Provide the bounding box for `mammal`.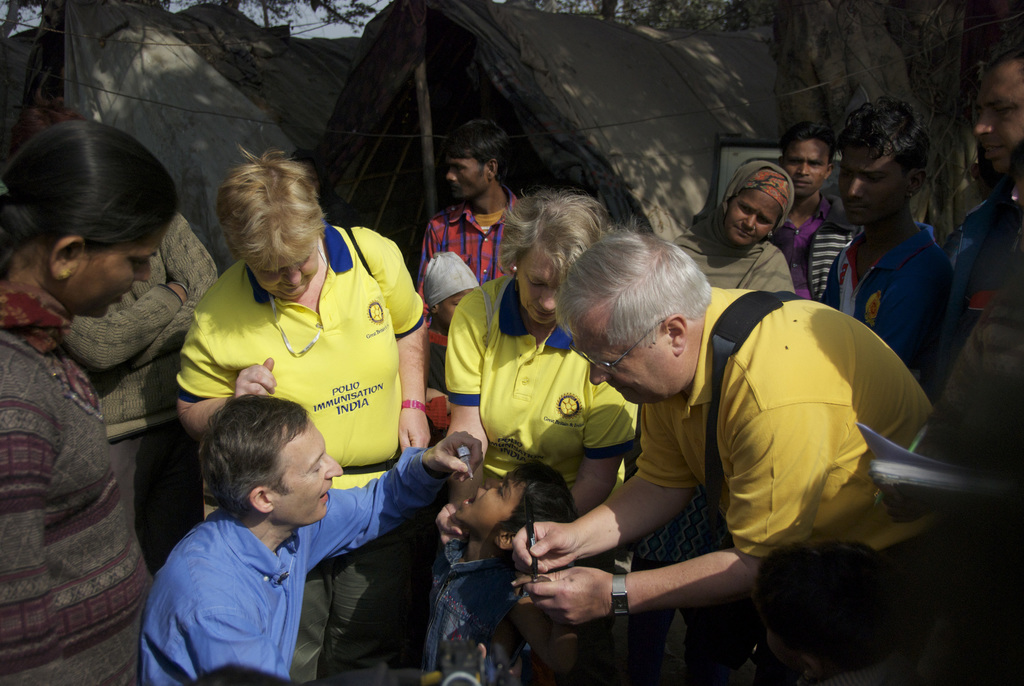
pyautogui.locateOnScreen(0, 124, 176, 685).
